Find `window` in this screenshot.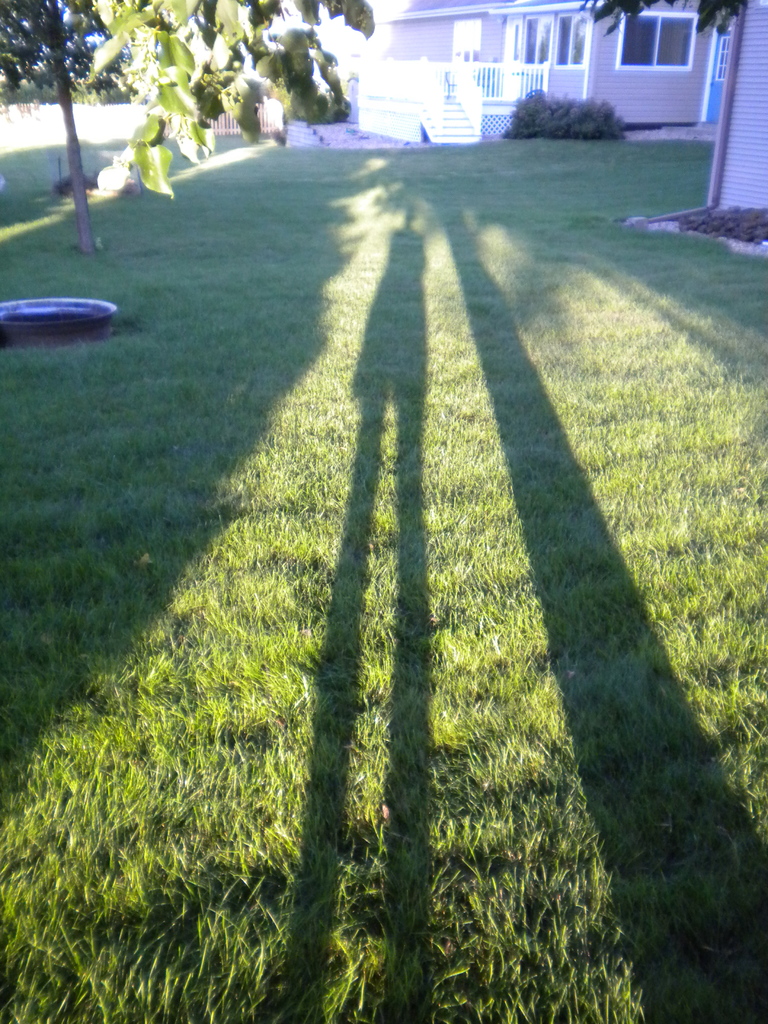
The bounding box for `window` is box(523, 10, 551, 71).
